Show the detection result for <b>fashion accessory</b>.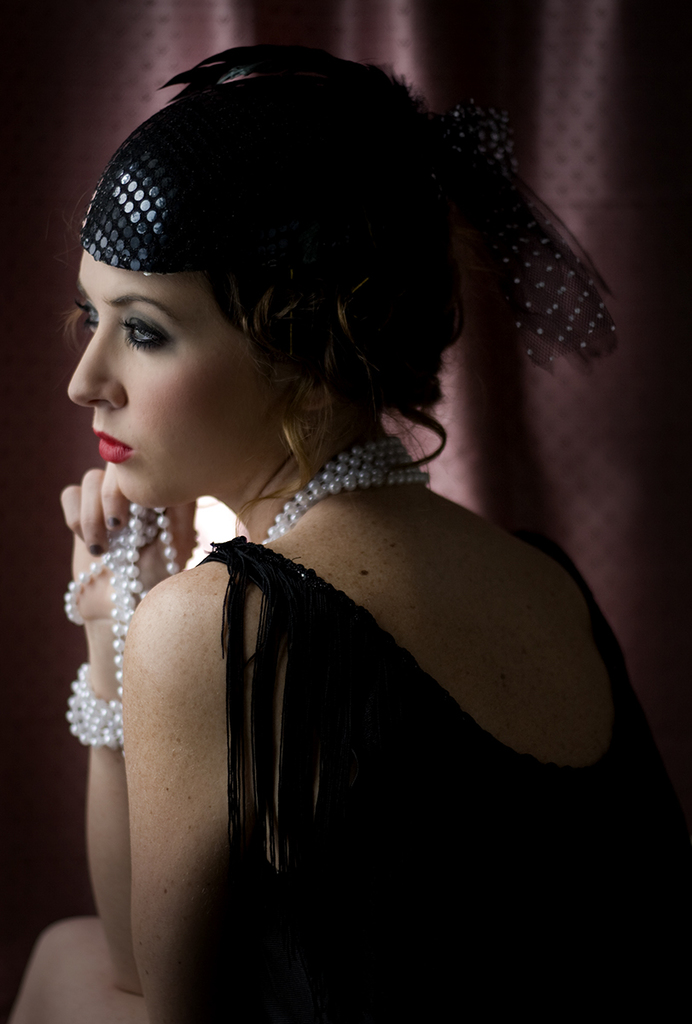
region(70, 431, 439, 748).
